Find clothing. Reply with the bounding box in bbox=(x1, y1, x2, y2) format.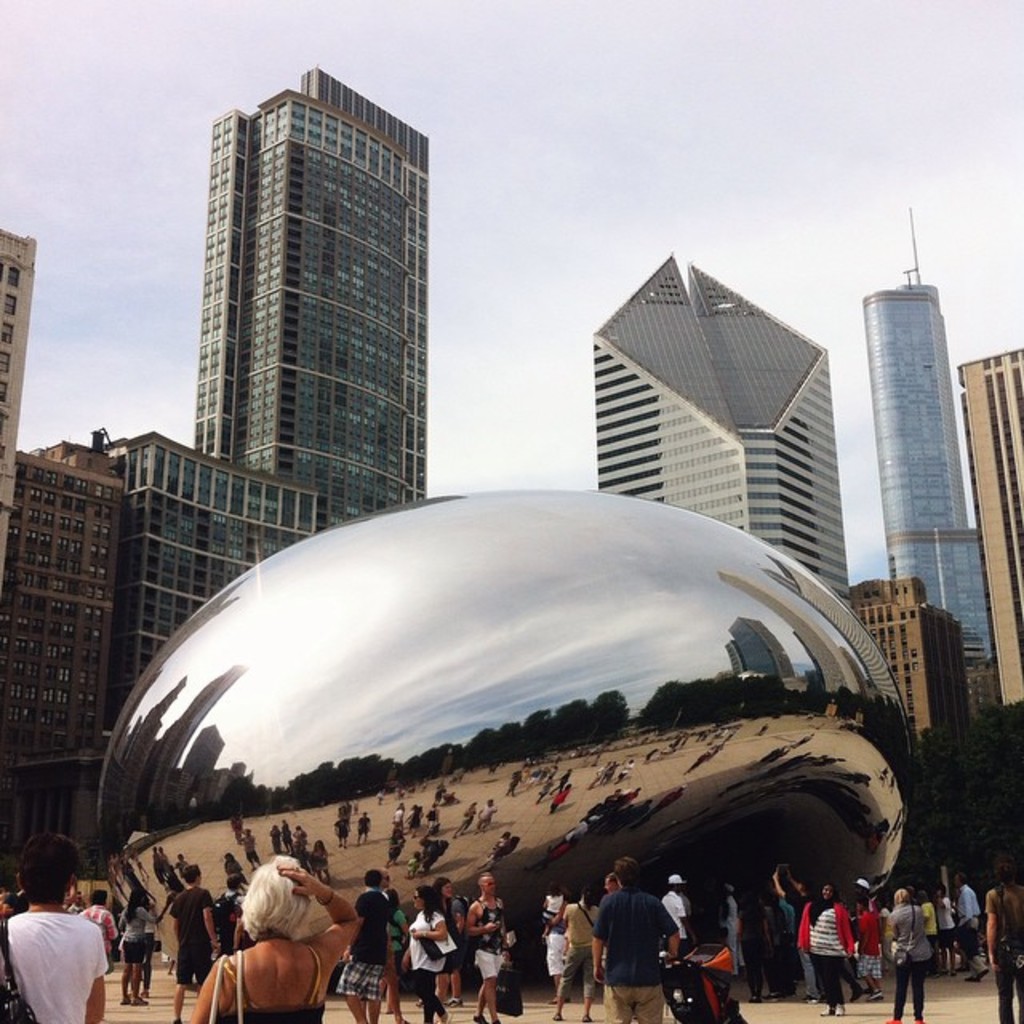
bbox=(214, 893, 243, 954).
